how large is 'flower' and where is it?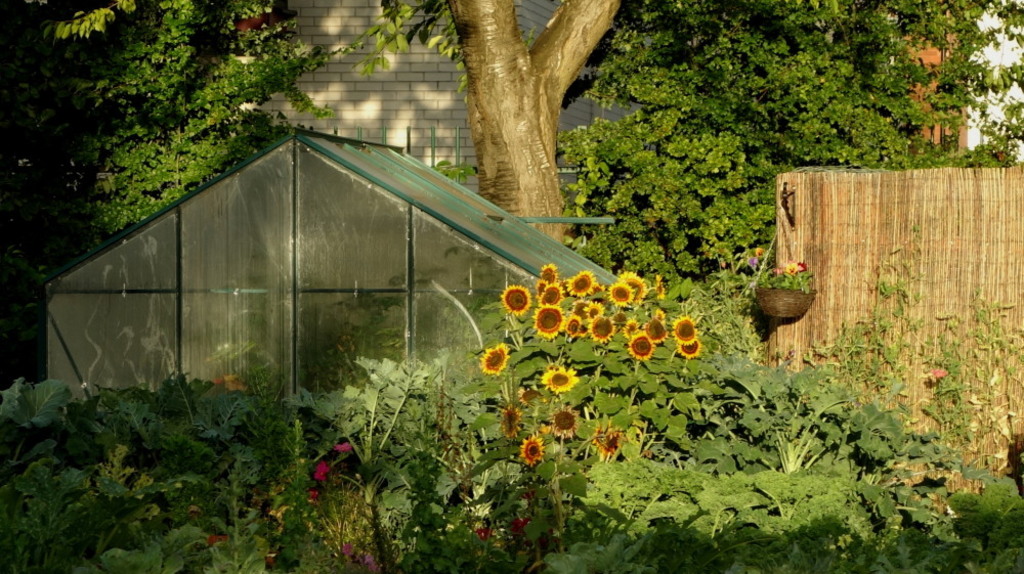
Bounding box: x1=607, y1=284, x2=633, y2=307.
